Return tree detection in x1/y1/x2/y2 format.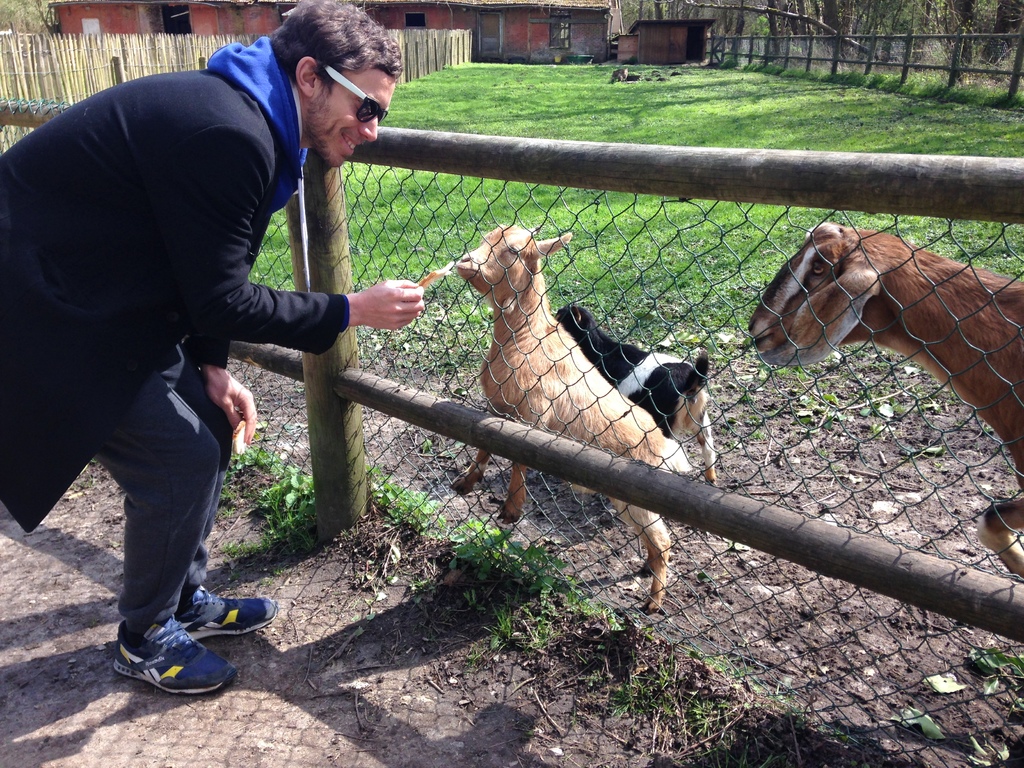
866/0/925/86.
